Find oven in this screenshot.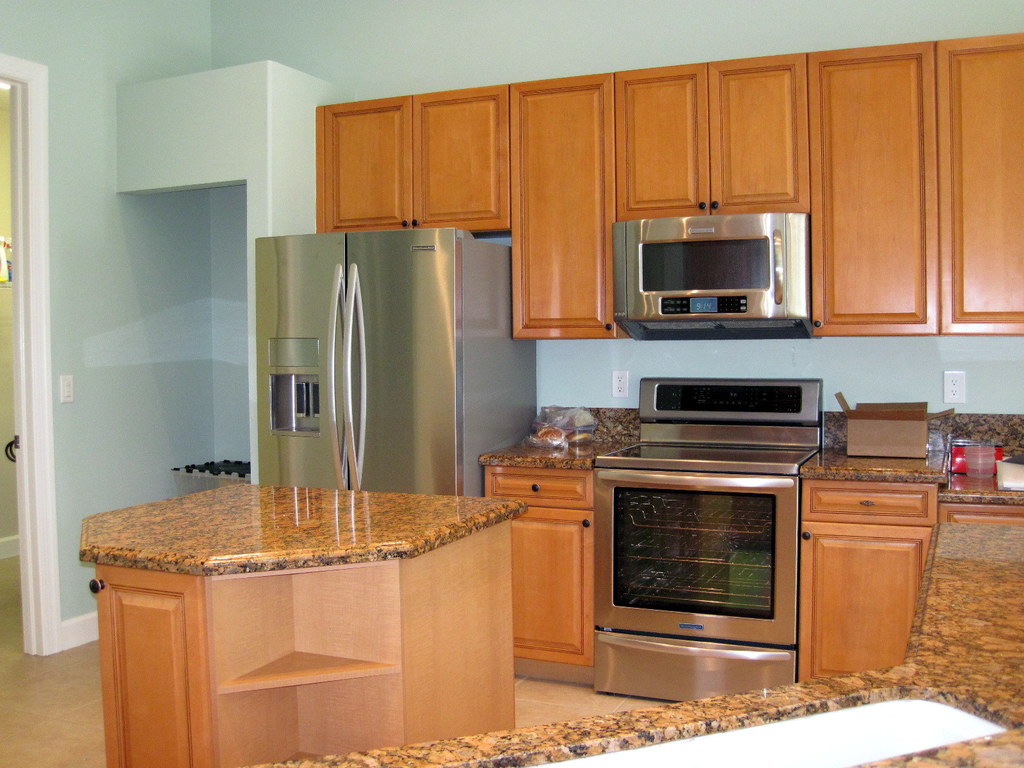
The bounding box for oven is Rect(614, 213, 810, 321).
